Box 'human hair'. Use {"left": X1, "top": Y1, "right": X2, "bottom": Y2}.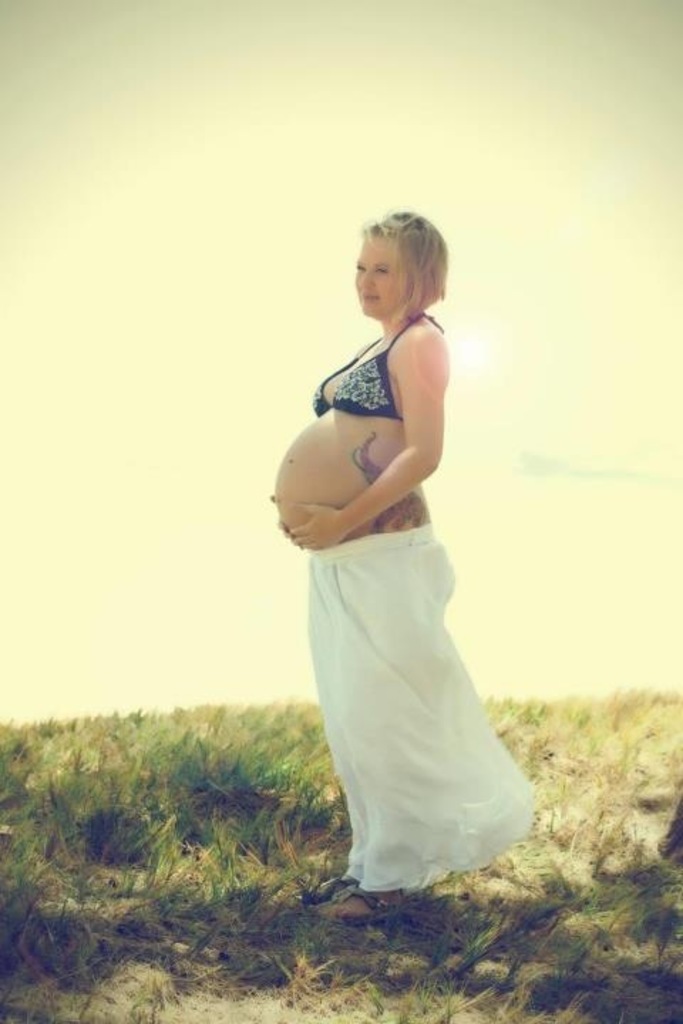
{"left": 369, "top": 206, "right": 448, "bottom": 327}.
